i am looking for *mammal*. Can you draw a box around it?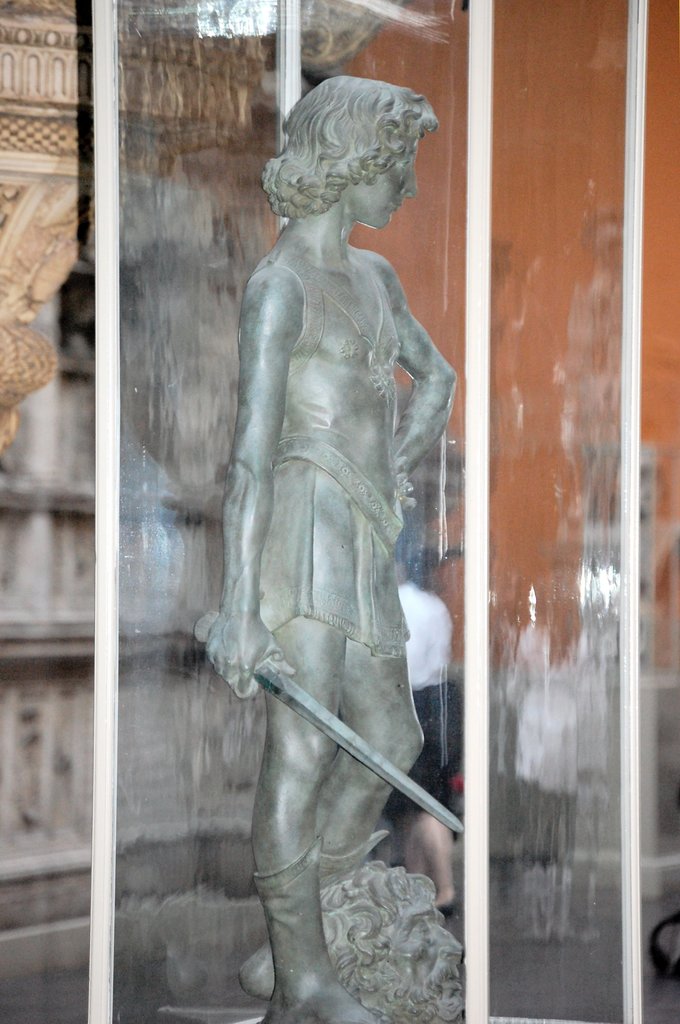
Sure, the bounding box is left=379, top=568, right=466, bottom=900.
